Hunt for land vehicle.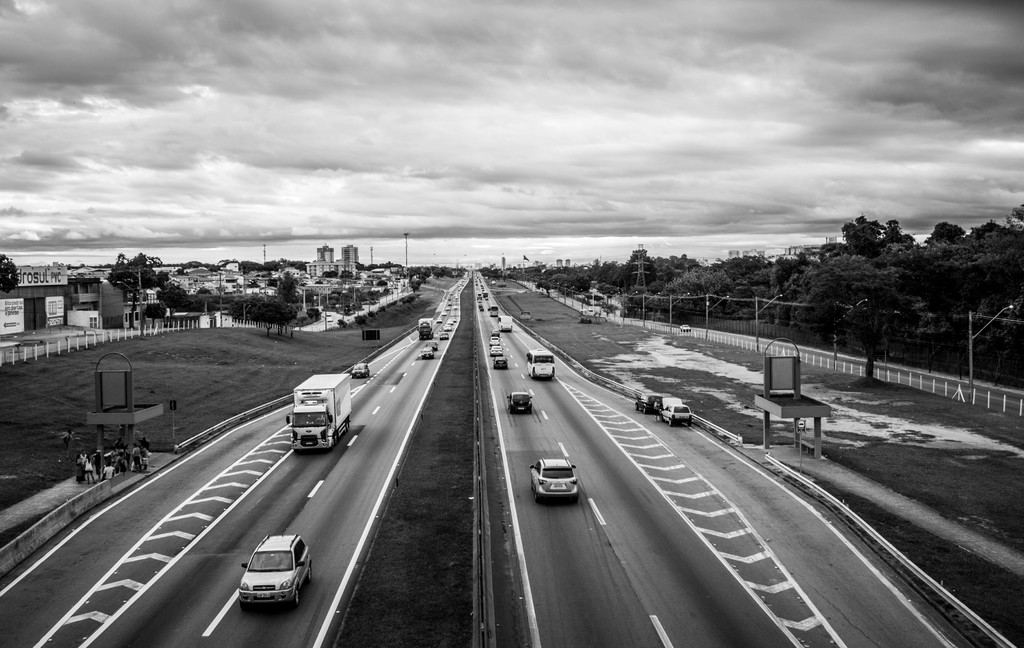
Hunted down at bbox=[493, 332, 495, 334].
